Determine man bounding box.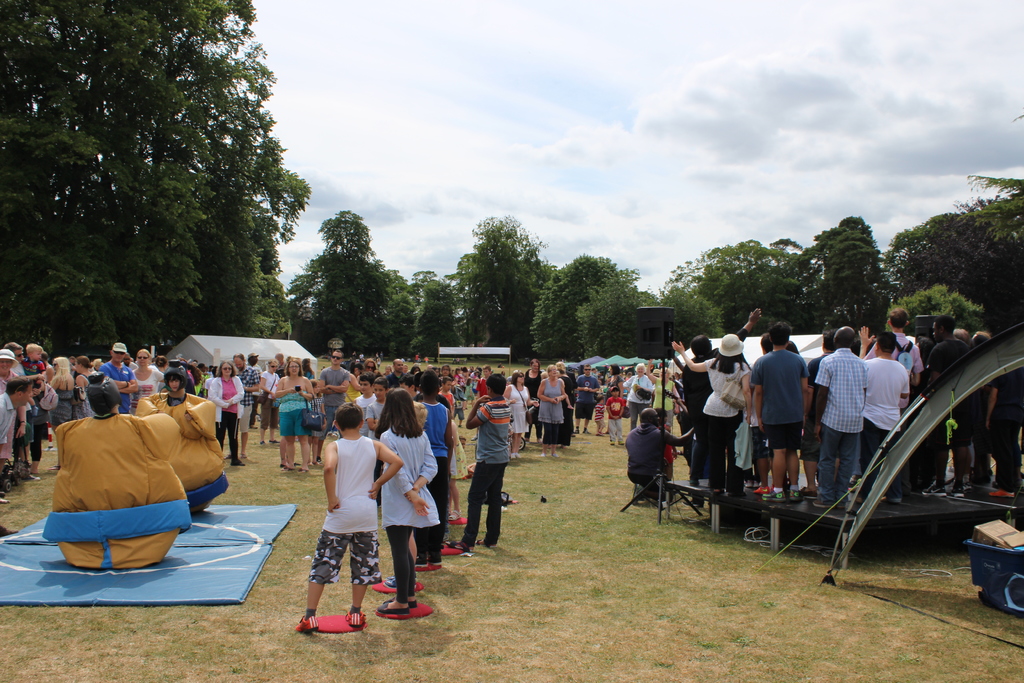
Determined: [left=749, top=320, right=817, bottom=504].
